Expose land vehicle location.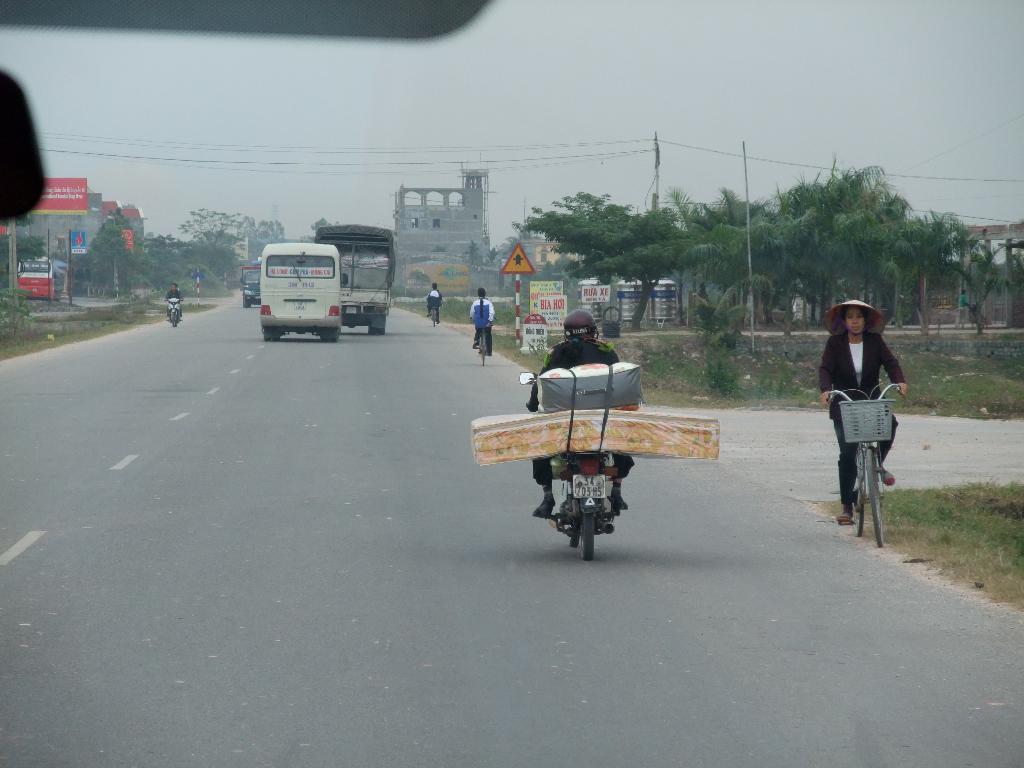
Exposed at Rect(241, 266, 262, 309).
